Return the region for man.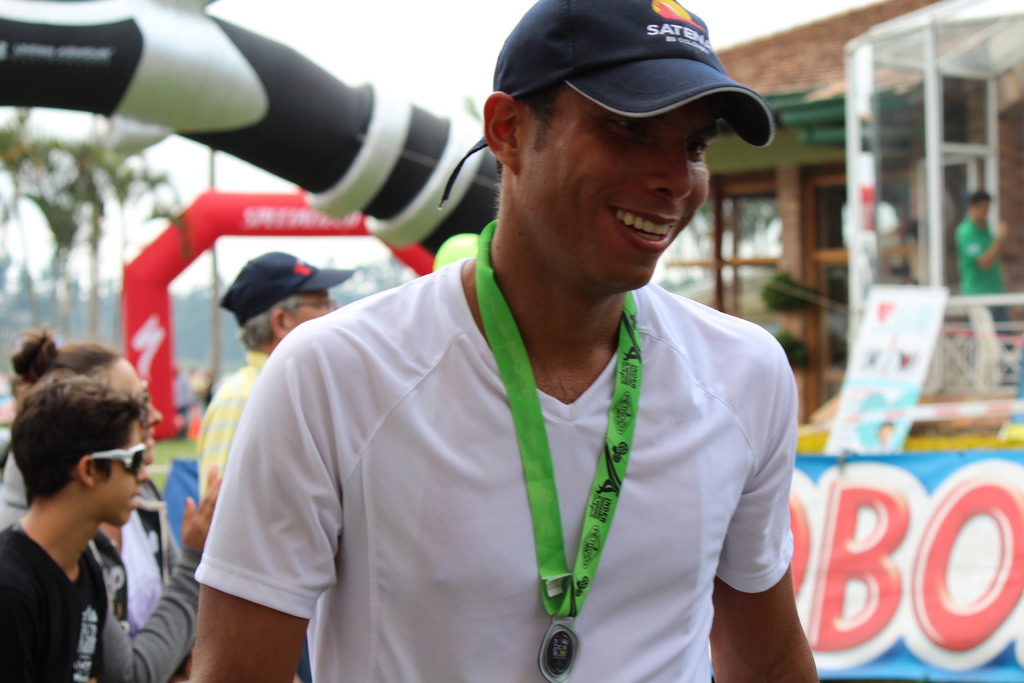
pyautogui.locateOnScreen(193, 252, 344, 521).
